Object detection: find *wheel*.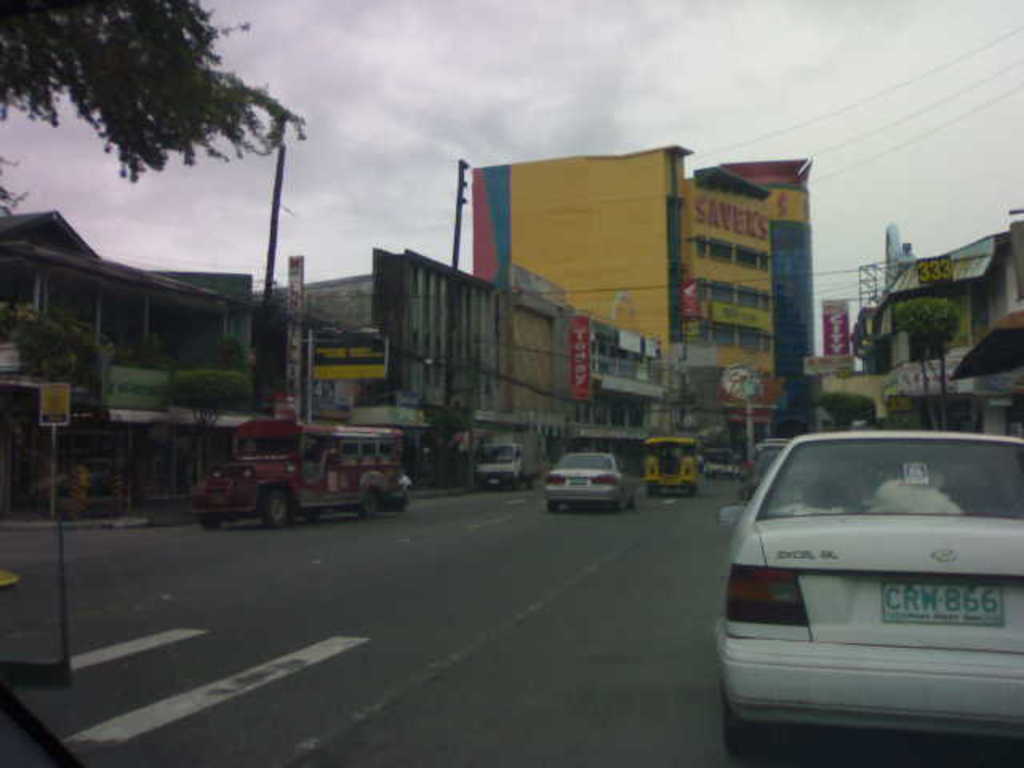
[x1=358, y1=490, x2=378, y2=522].
